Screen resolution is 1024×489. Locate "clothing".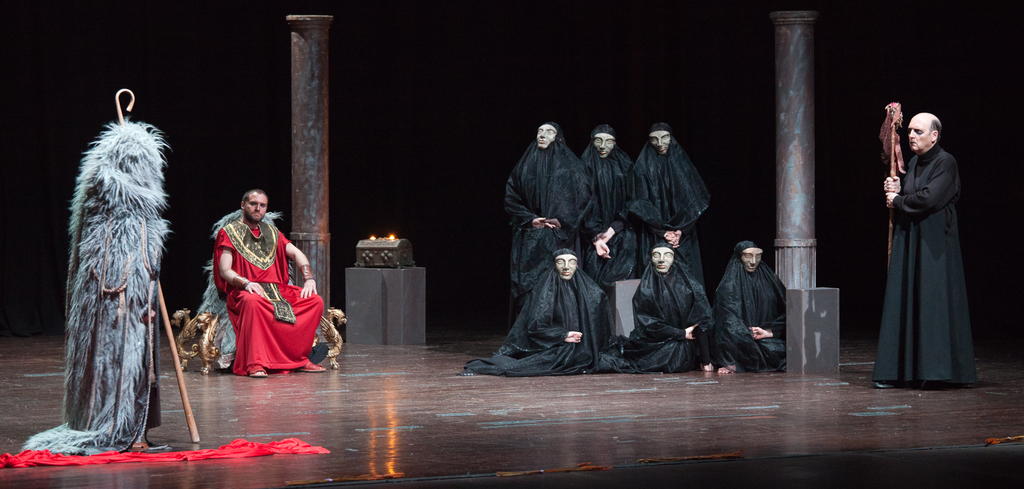
box(204, 213, 313, 376).
